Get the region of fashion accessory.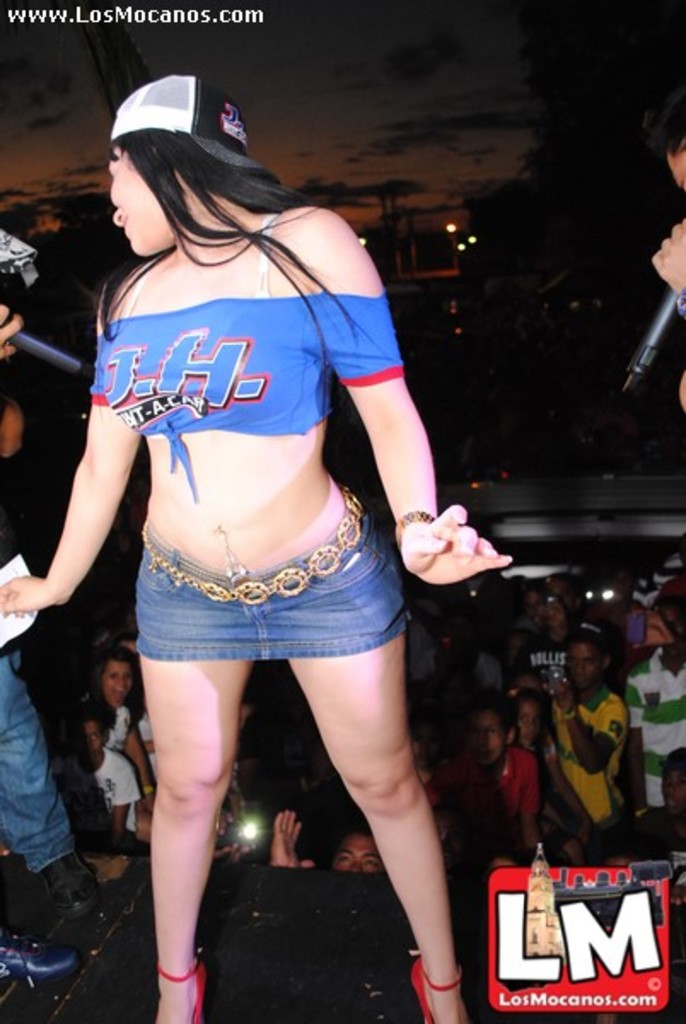
region(154, 954, 210, 1022).
